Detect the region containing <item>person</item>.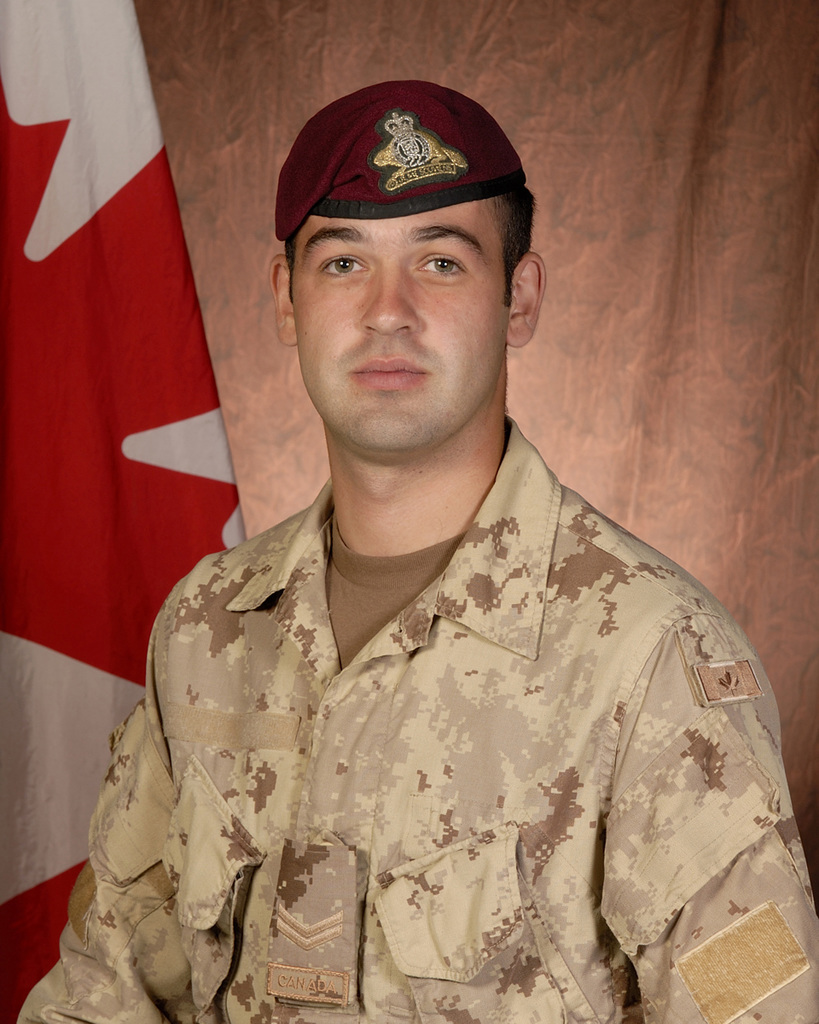
[x1=70, y1=99, x2=791, y2=1019].
